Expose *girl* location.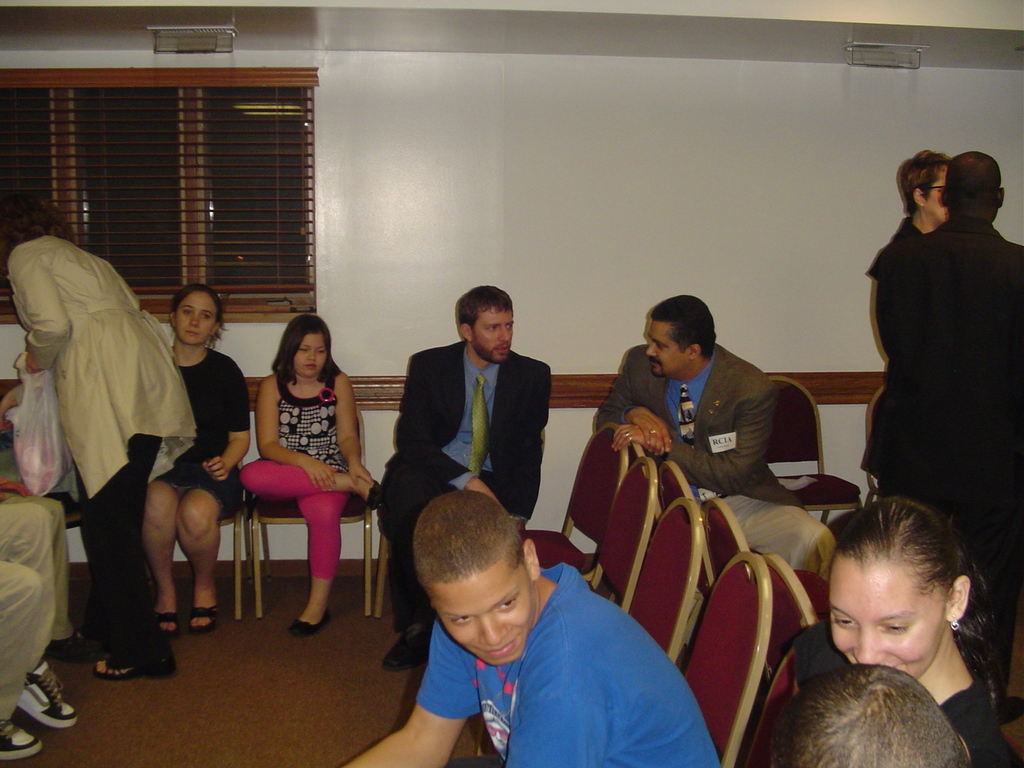
Exposed at box(234, 311, 388, 644).
